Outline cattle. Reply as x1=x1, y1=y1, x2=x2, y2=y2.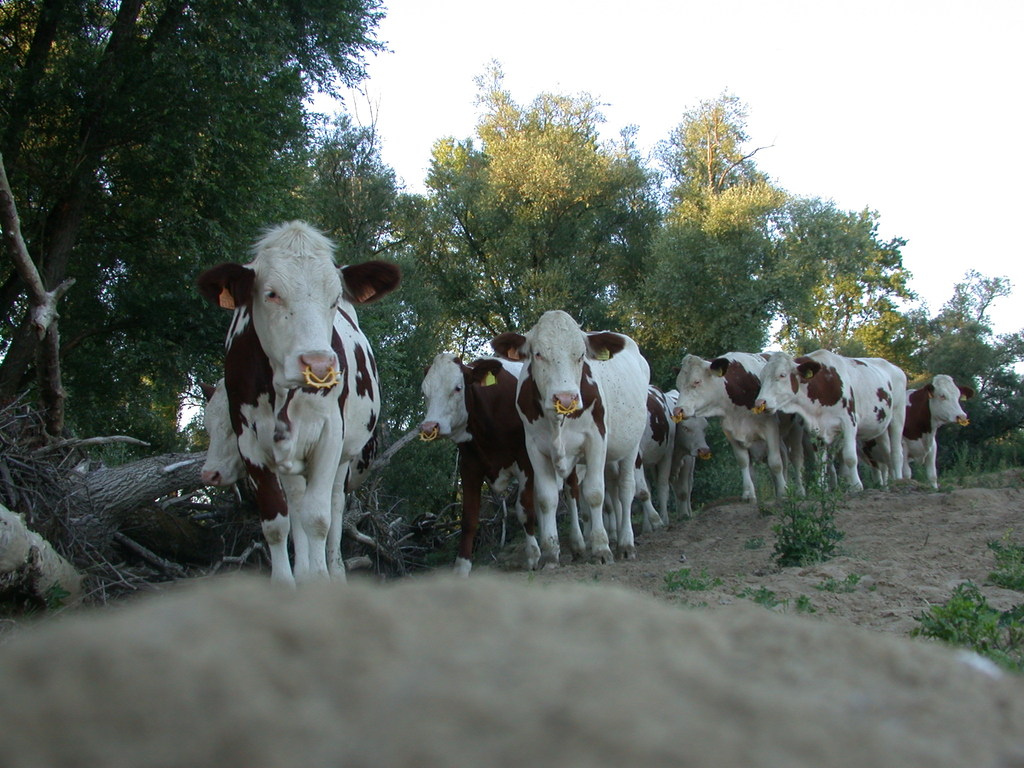
x1=419, y1=348, x2=598, y2=573.
